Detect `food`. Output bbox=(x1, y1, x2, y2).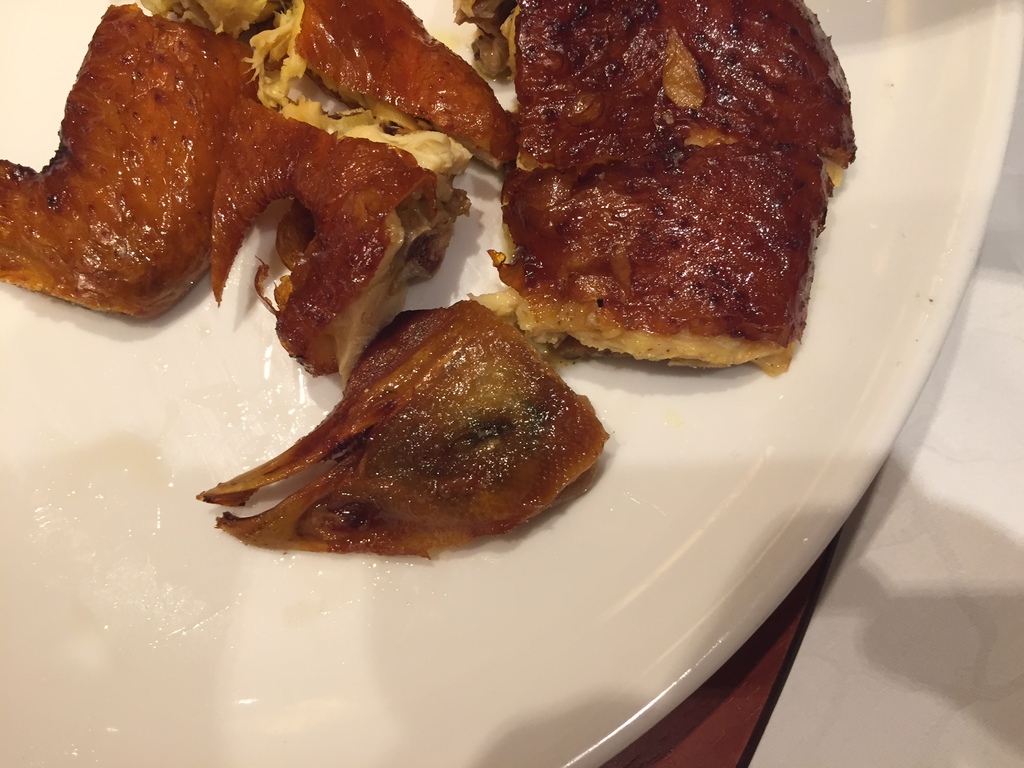
bbox=(0, 0, 475, 379).
